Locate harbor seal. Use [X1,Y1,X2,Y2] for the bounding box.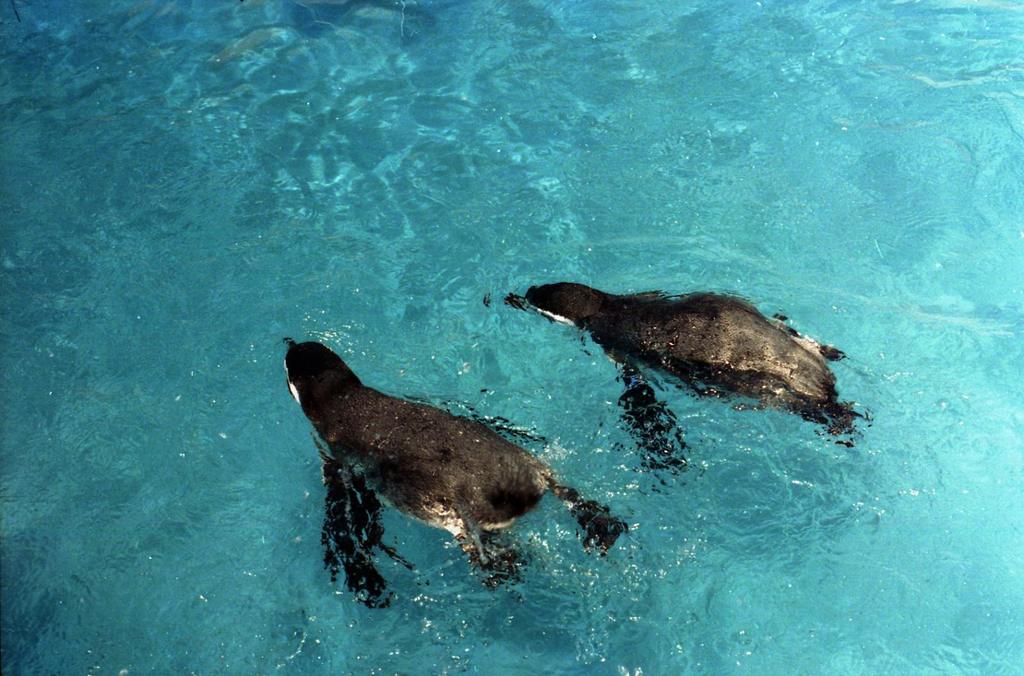
[506,281,874,485].
